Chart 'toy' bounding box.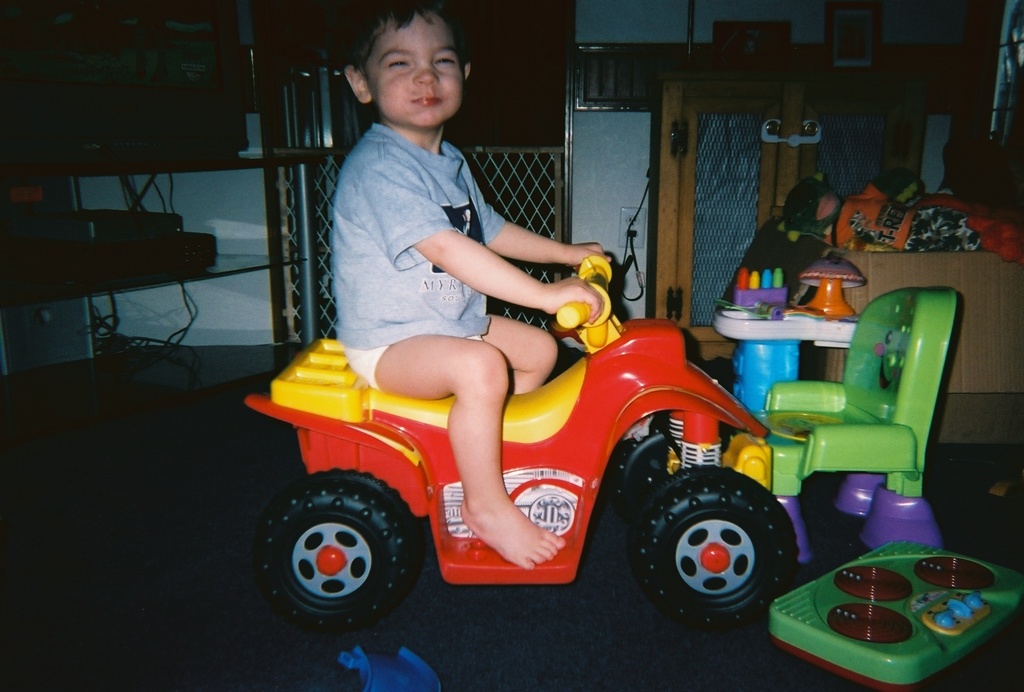
Charted: {"x1": 766, "y1": 288, "x2": 960, "y2": 552}.
